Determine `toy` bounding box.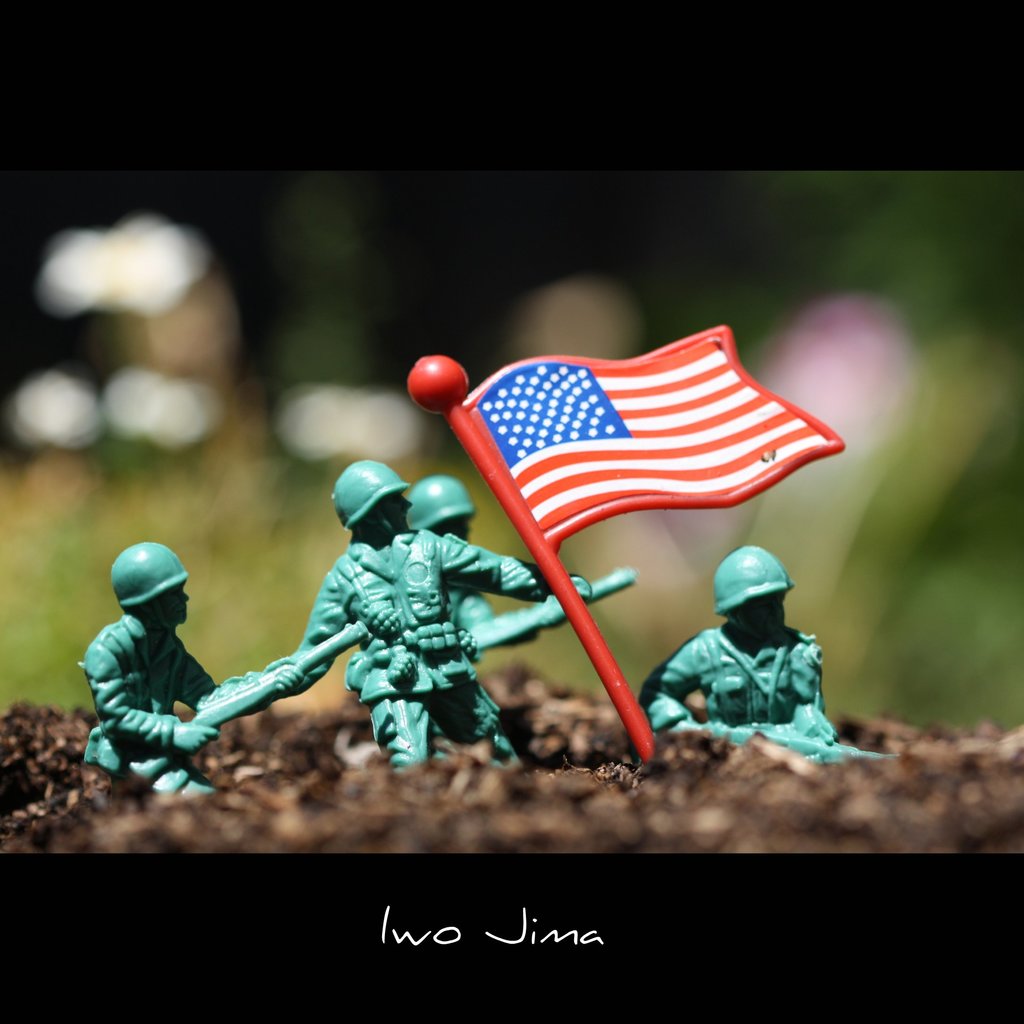
Determined: (left=81, top=541, right=373, bottom=795).
